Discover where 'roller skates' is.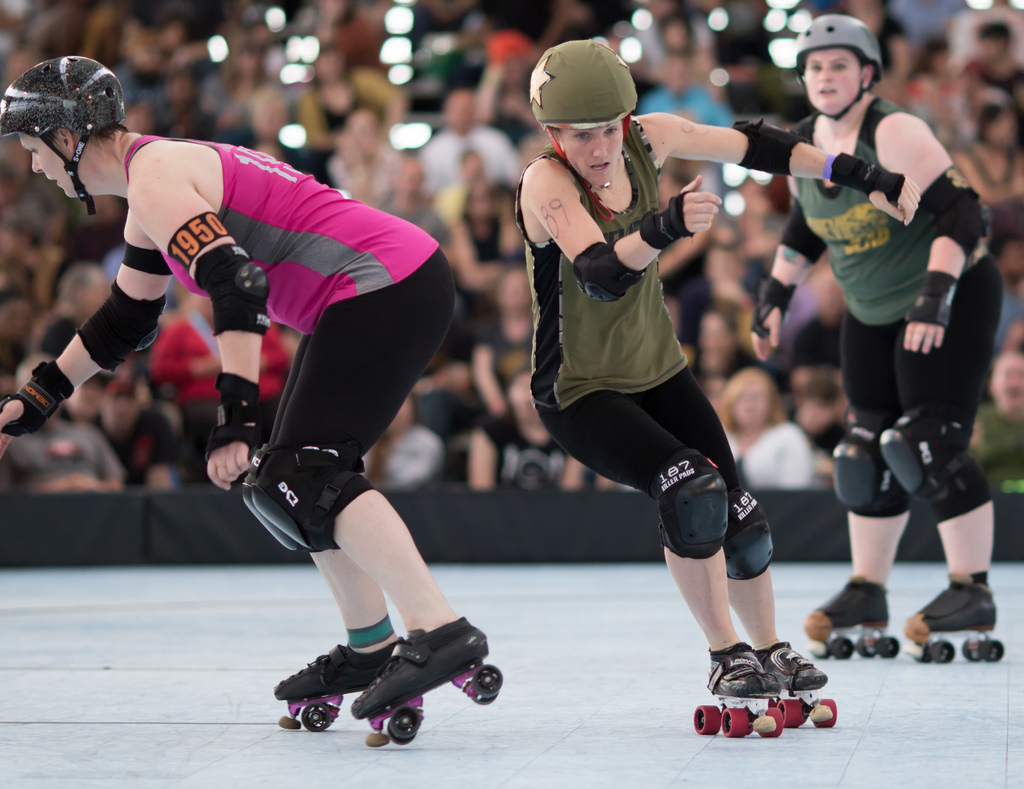
Discovered at [left=273, top=641, right=404, bottom=731].
